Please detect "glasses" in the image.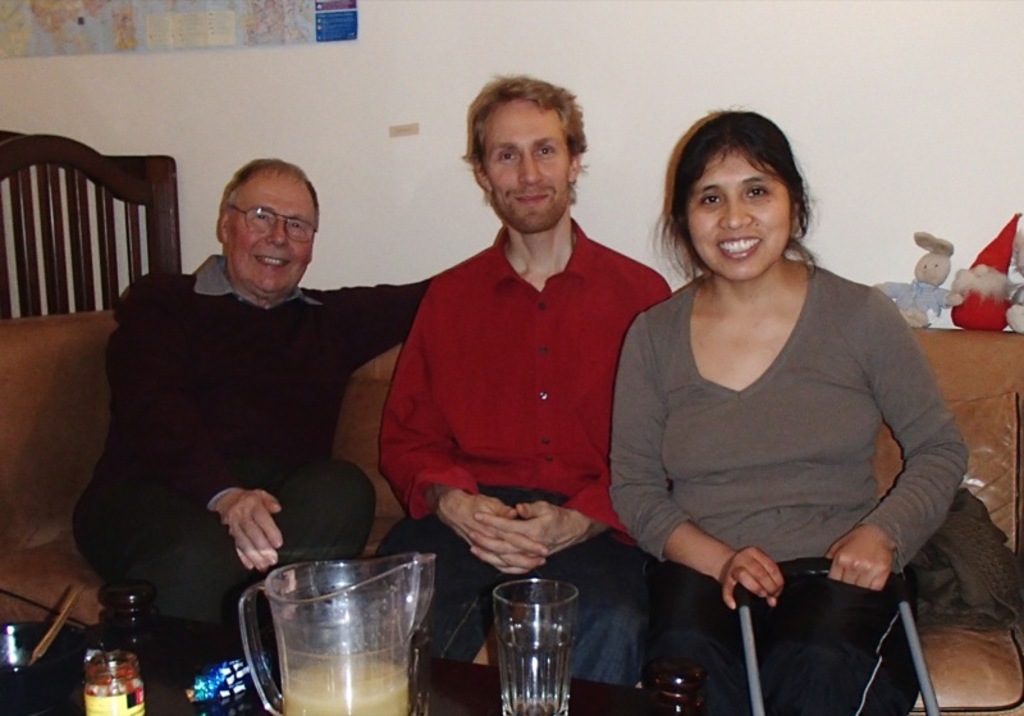
[left=228, top=204, right=317, bottom=237].
